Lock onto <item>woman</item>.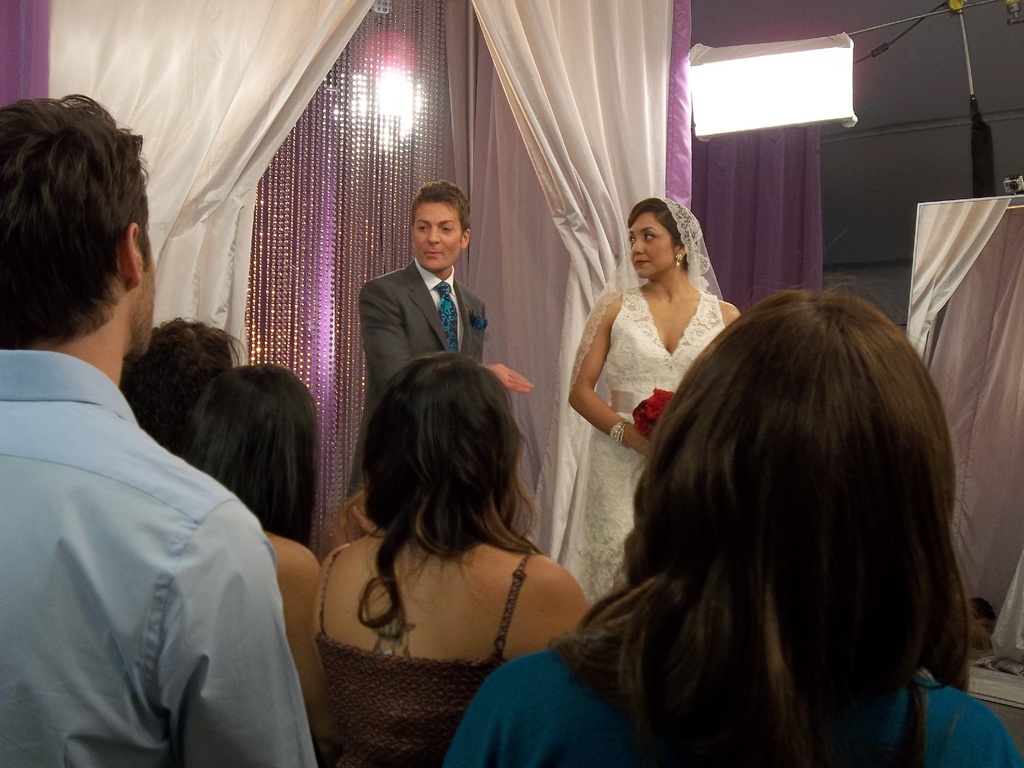
Locked: 445,279,1023,767.
